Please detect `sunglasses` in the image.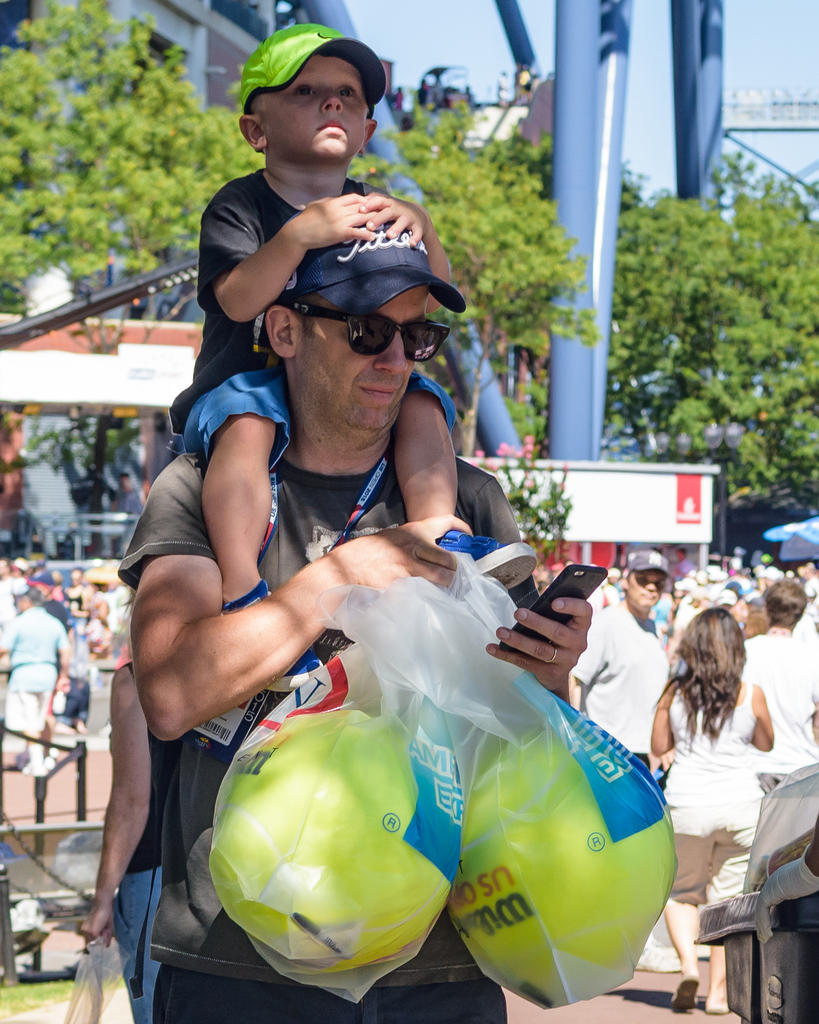
(286, 302, 452, 362).
